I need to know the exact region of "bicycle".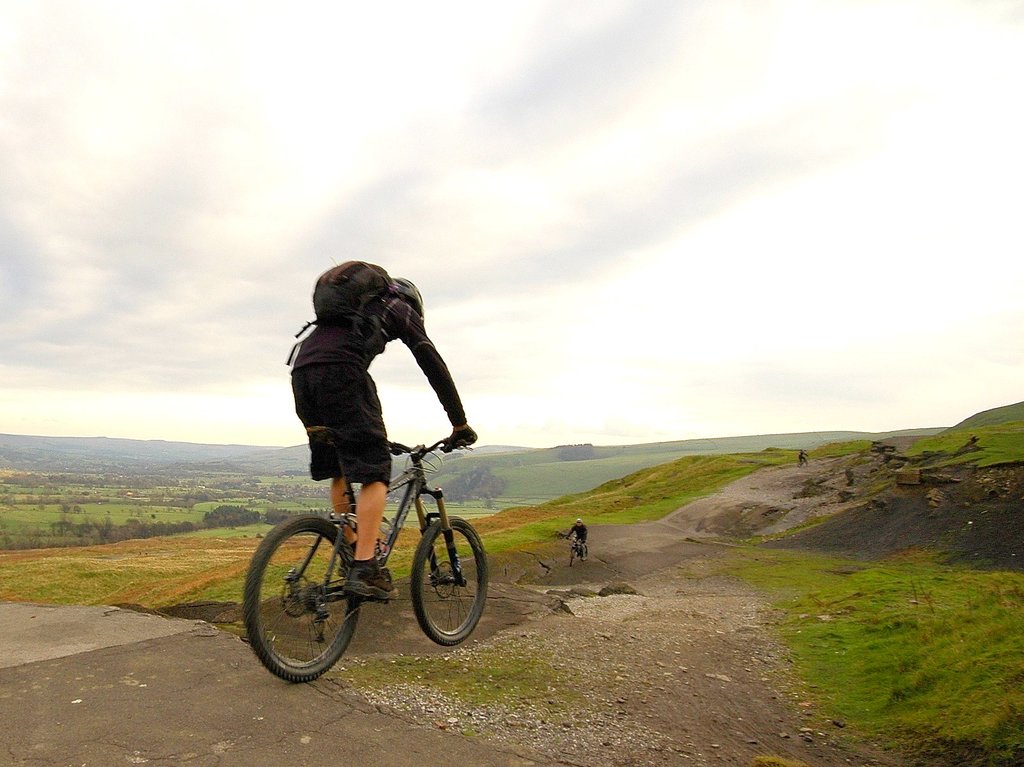
Region: <region>565, 534, 589, 569</region>.
